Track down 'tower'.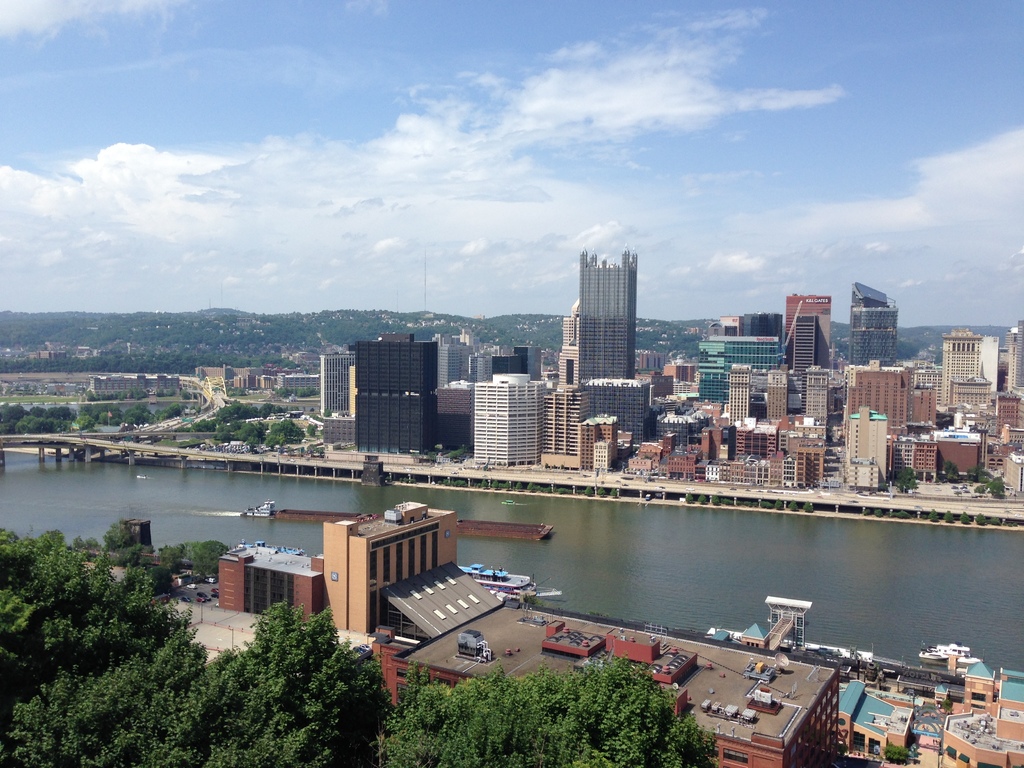
Tracked to bbox(838, 277, 896, 381).
